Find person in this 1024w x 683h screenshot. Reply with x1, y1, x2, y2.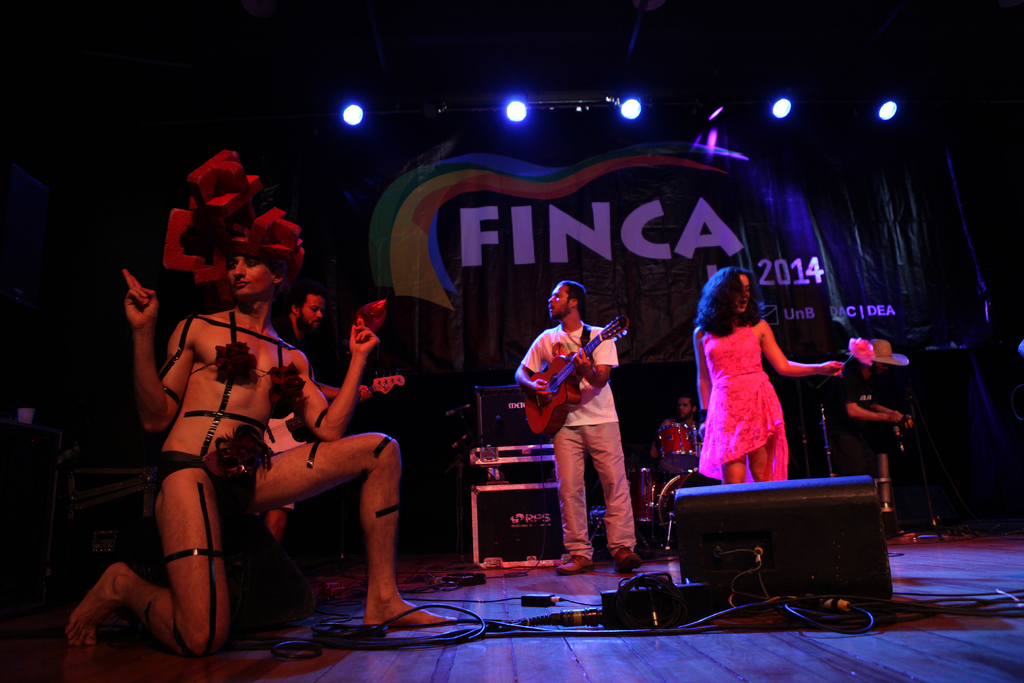
67, 226, 455, 654.
